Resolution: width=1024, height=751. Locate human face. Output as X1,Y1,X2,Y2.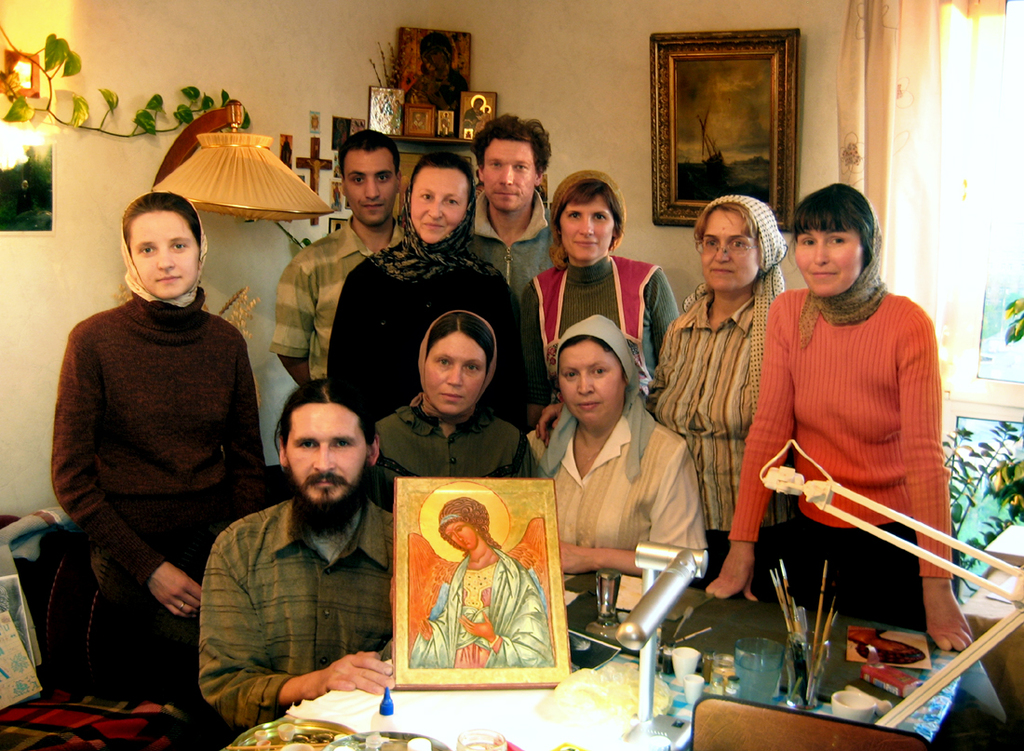
444,521,478,552.
